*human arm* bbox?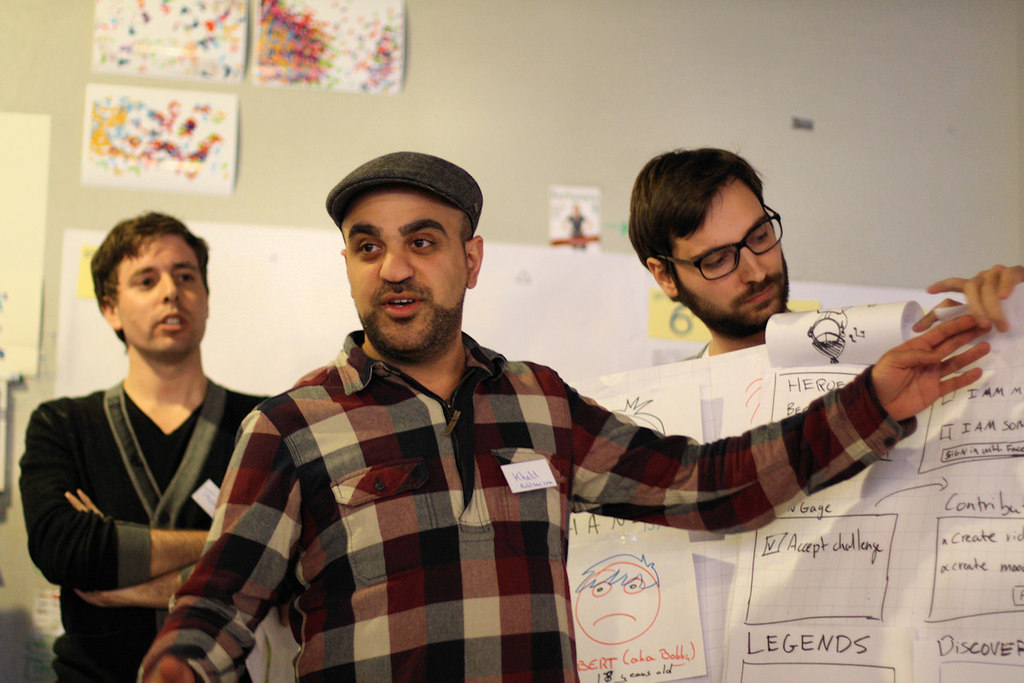
(480, 294, 1023, 548)
